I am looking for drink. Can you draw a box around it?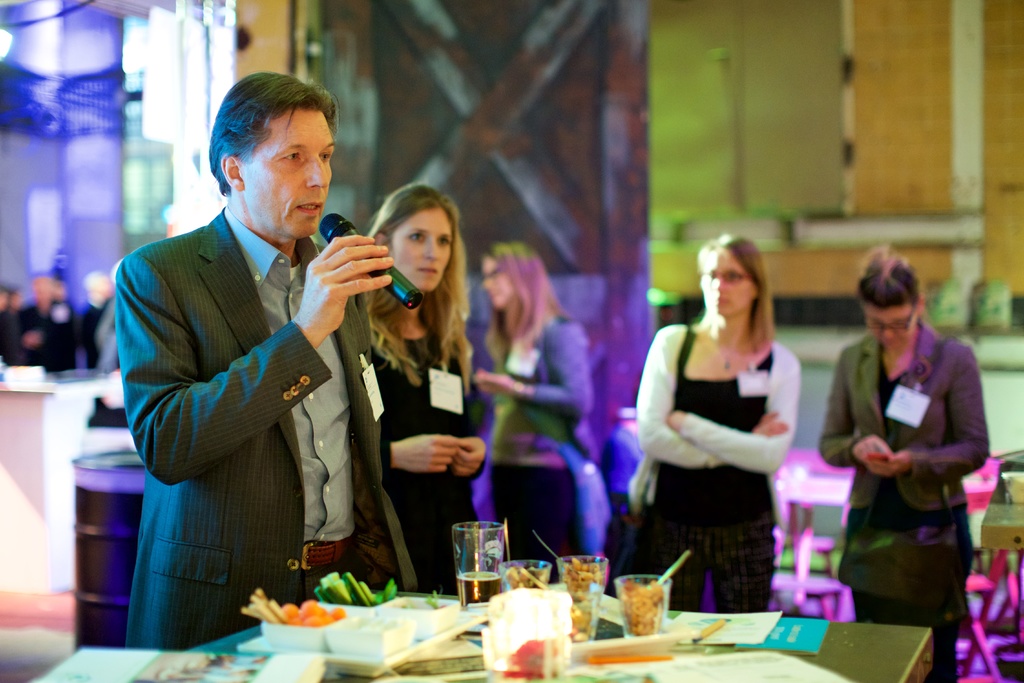
Sure, the bounding box is left=458, top=572, right=505, bottom=605.
